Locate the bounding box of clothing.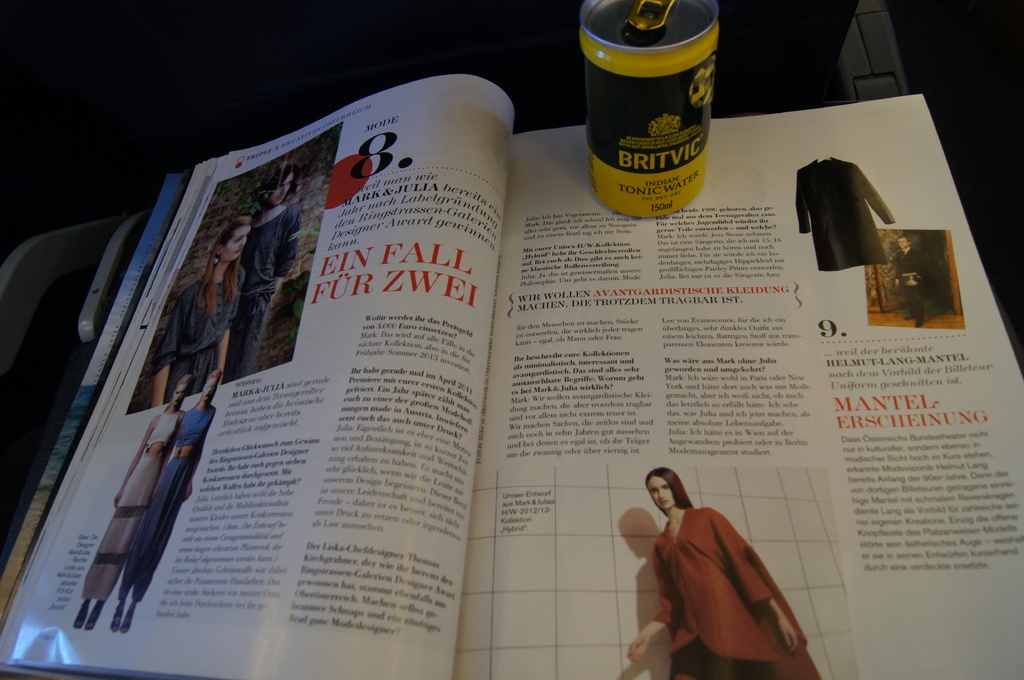
Bounding box: {"left": 78, "top": 407, "right": 183, "bottom": 599}.
